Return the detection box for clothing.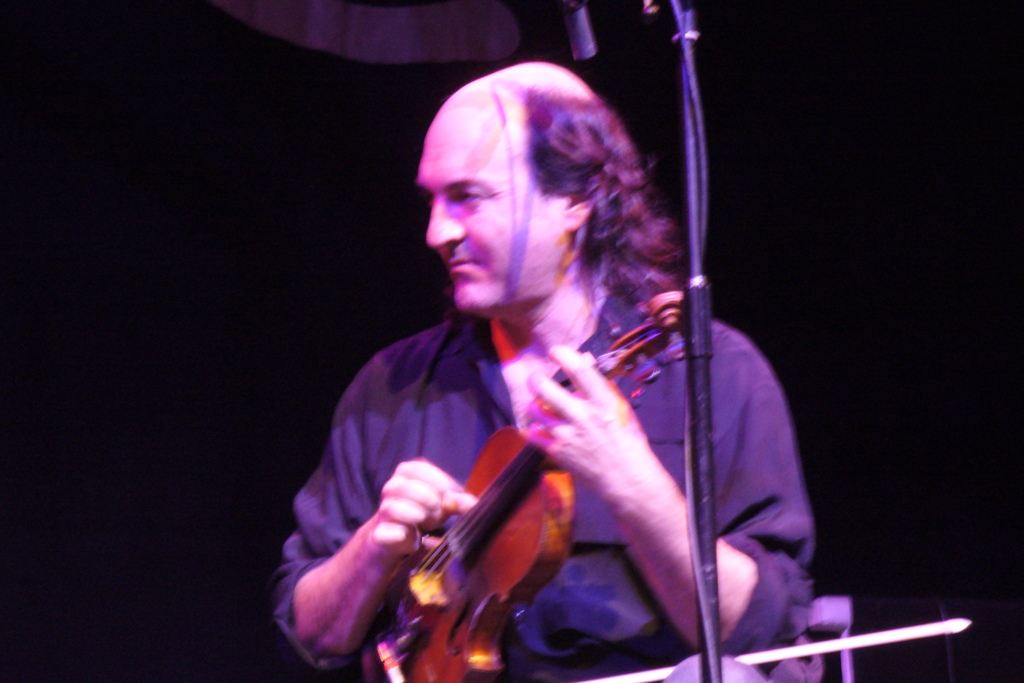
289, 191, 795, 682.
